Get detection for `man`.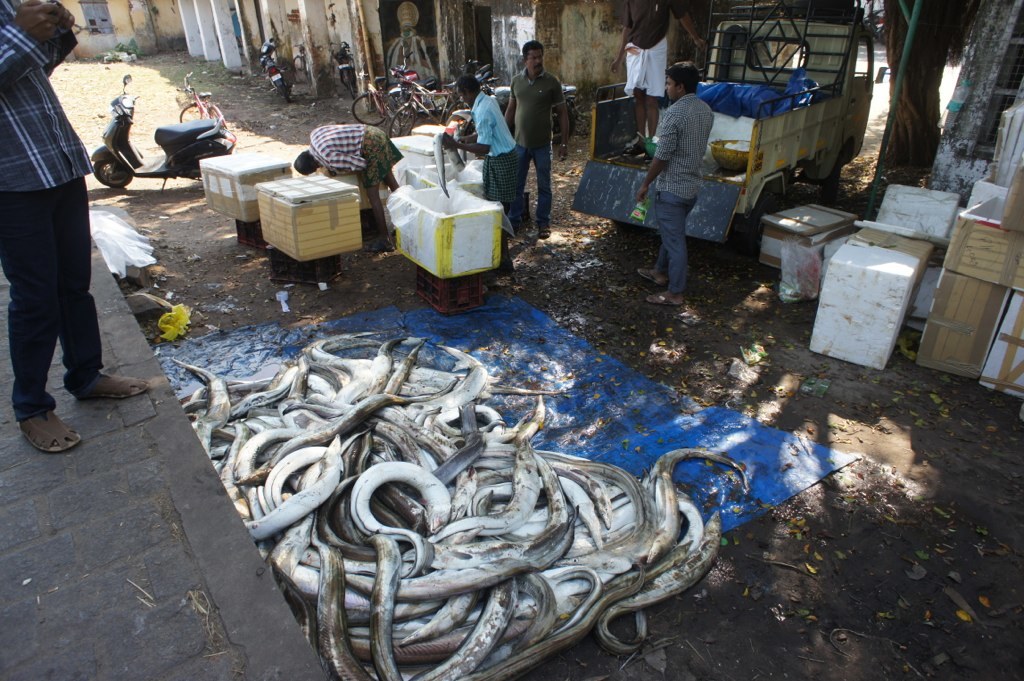
Detection: (left=4, top=22, right=132, bottom=451).
